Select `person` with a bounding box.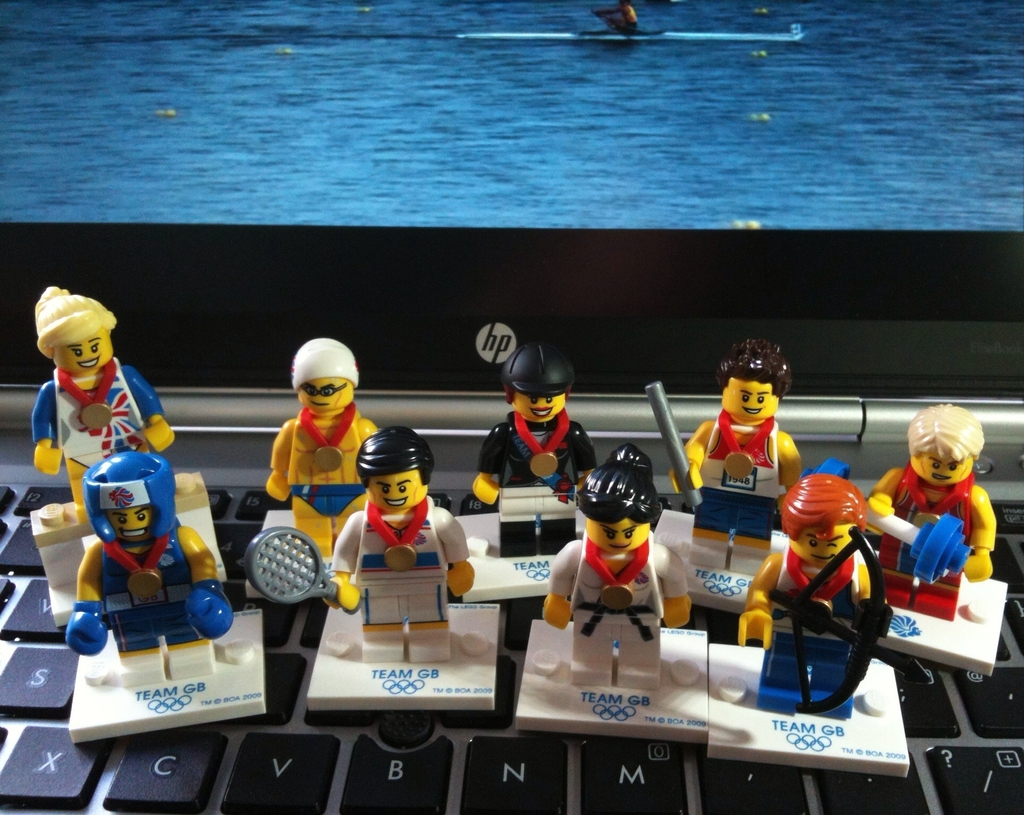
BBox(66, 448, 233, 682).
